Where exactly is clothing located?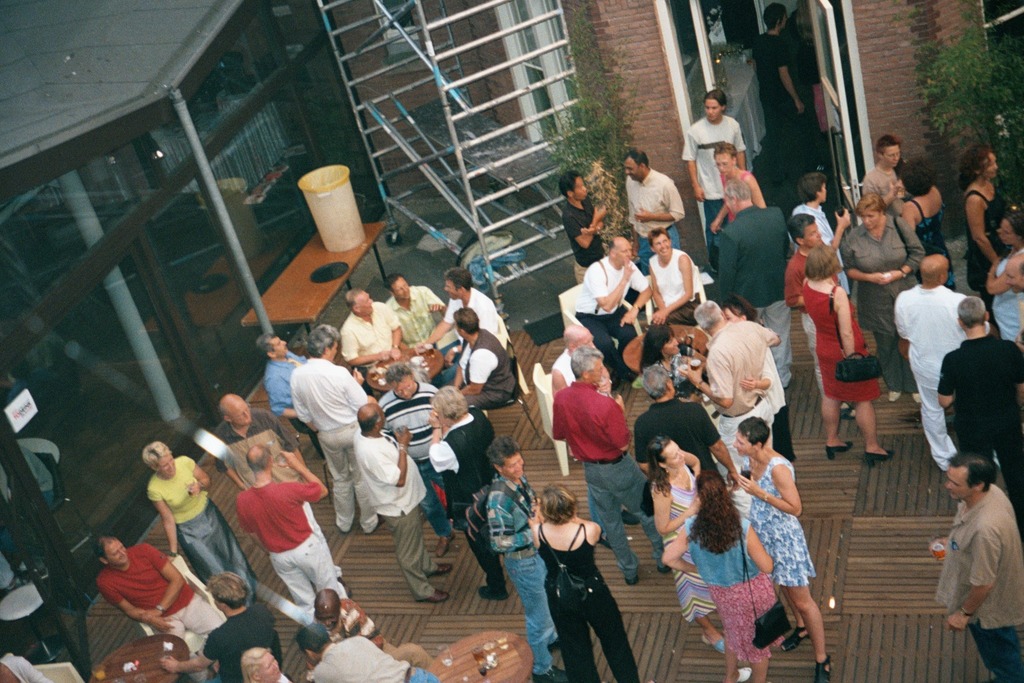
Its bounding box is Rect(635, 396, 725, 480).
